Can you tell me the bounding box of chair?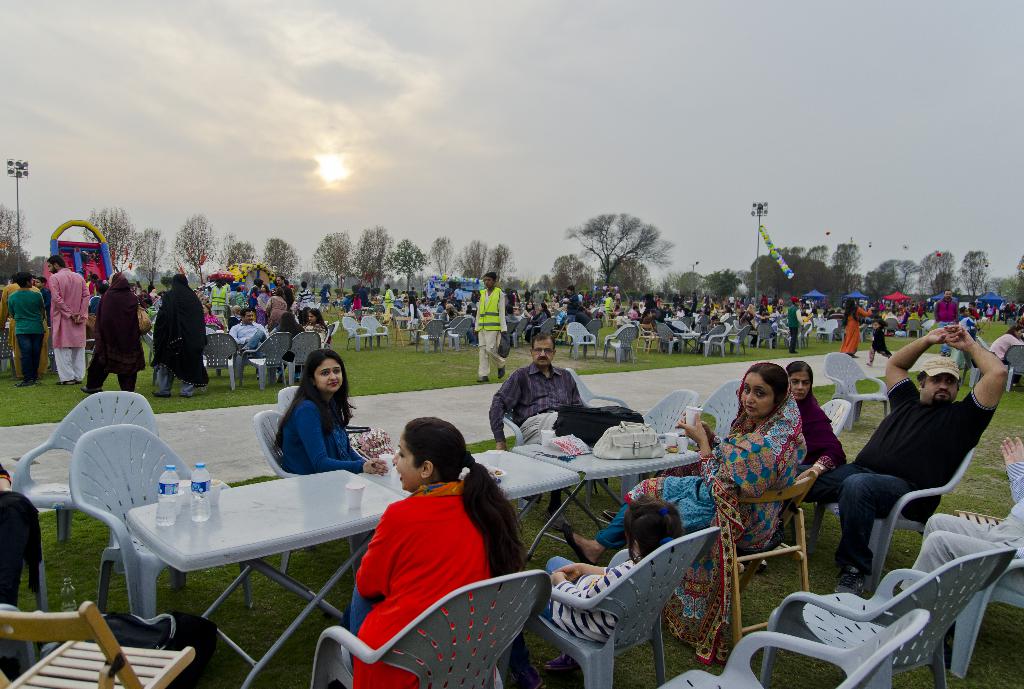
819/349/888/419.
